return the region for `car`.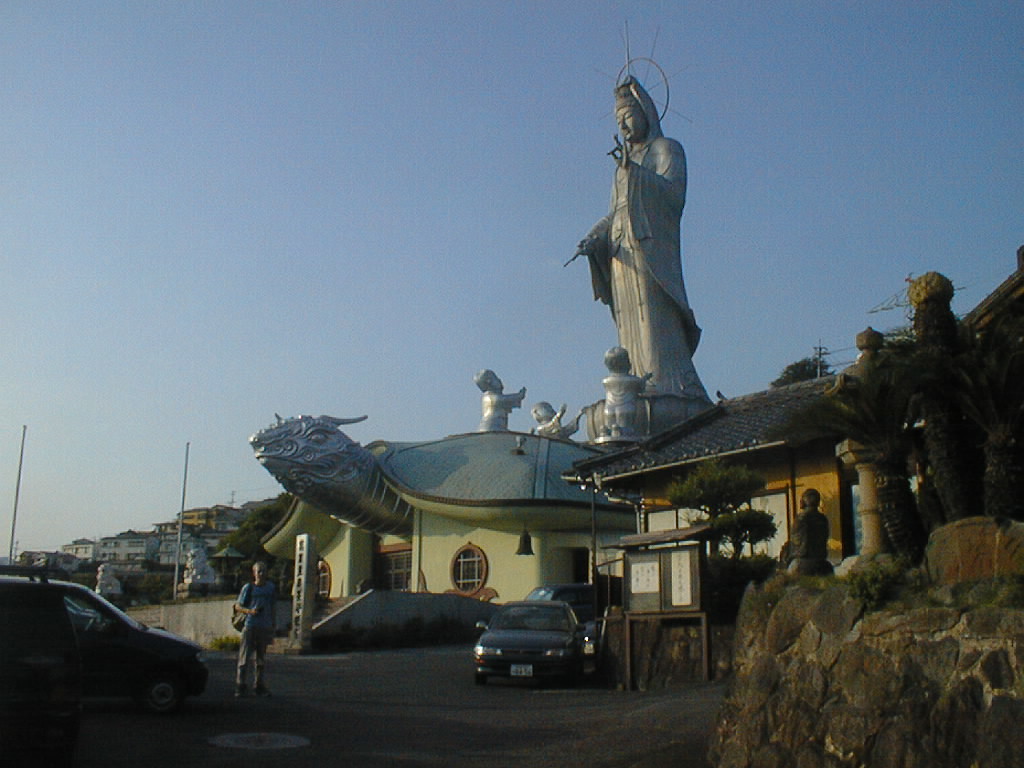
(474,599,586,680).
